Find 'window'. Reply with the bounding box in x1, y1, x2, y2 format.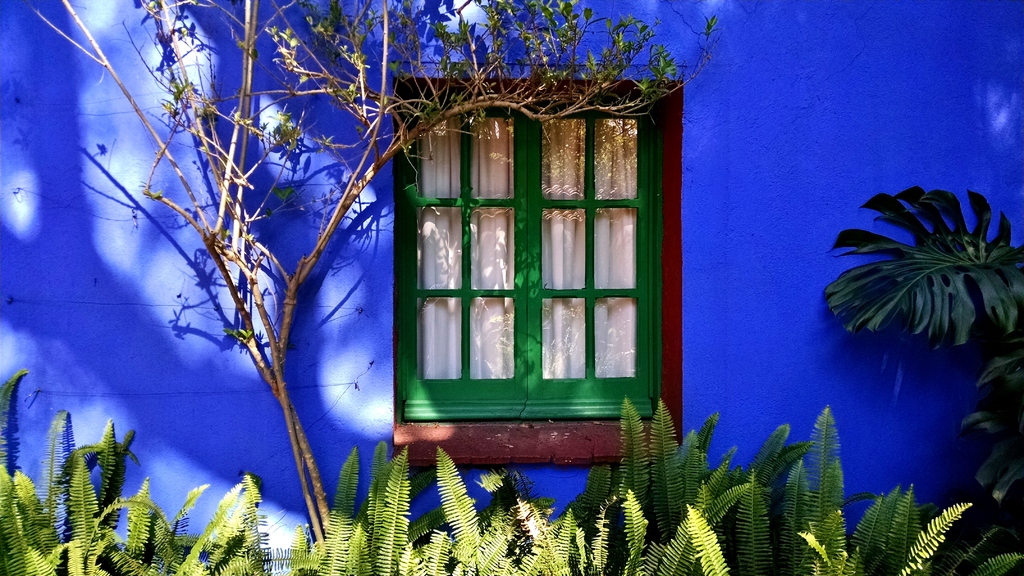
383, 71, 683, 437.
